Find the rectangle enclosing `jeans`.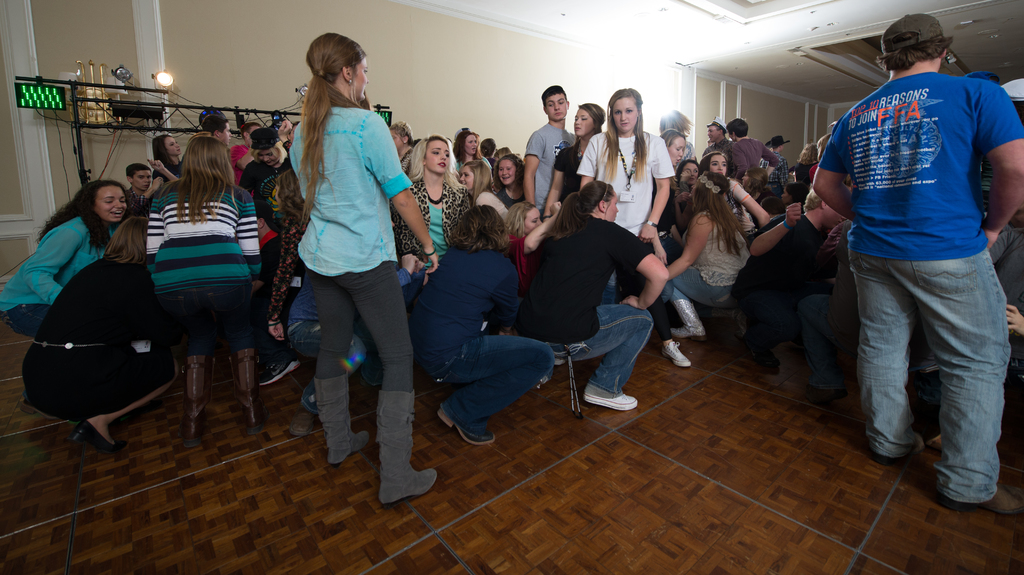
crop(666, 266, 729, 313).
